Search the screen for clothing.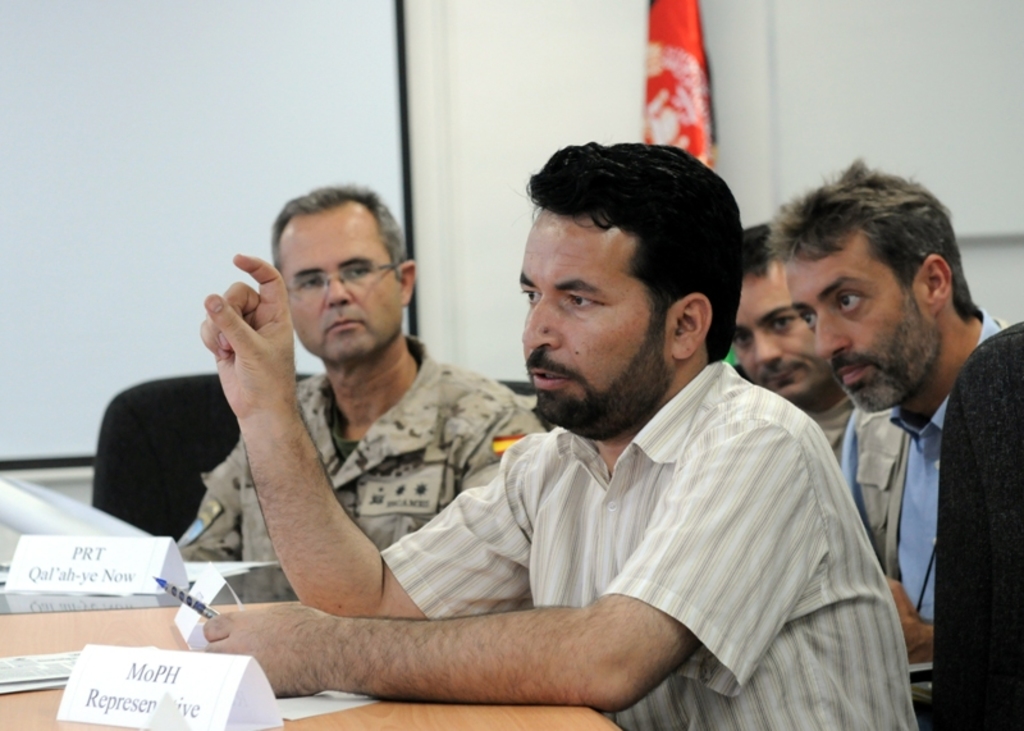
Found at {"x1": 934, "y1": 312, "x2": 1023, "y2": 730}.
